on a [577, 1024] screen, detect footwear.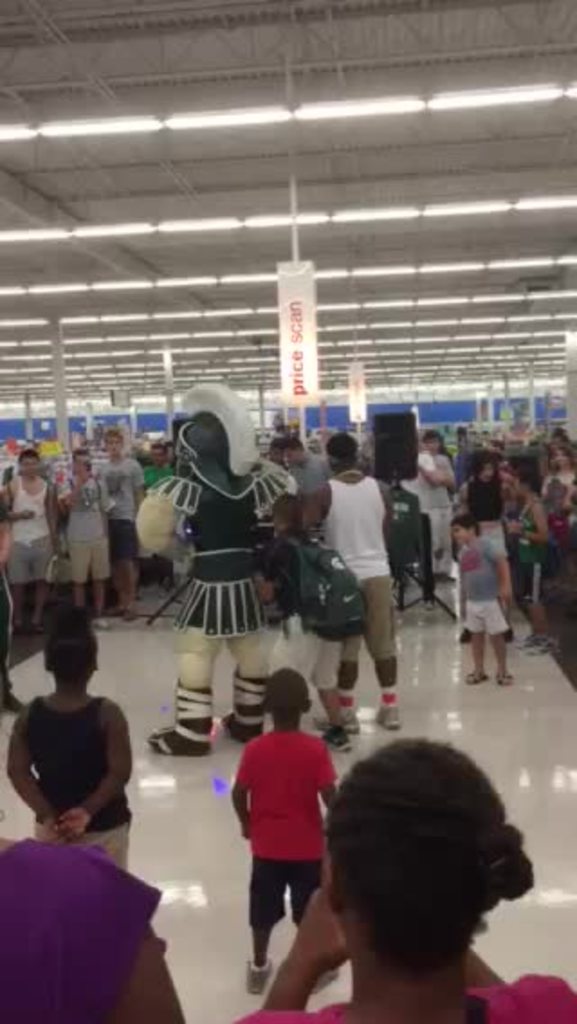
[x1=496, y1=671, x2=510, y2=687].
